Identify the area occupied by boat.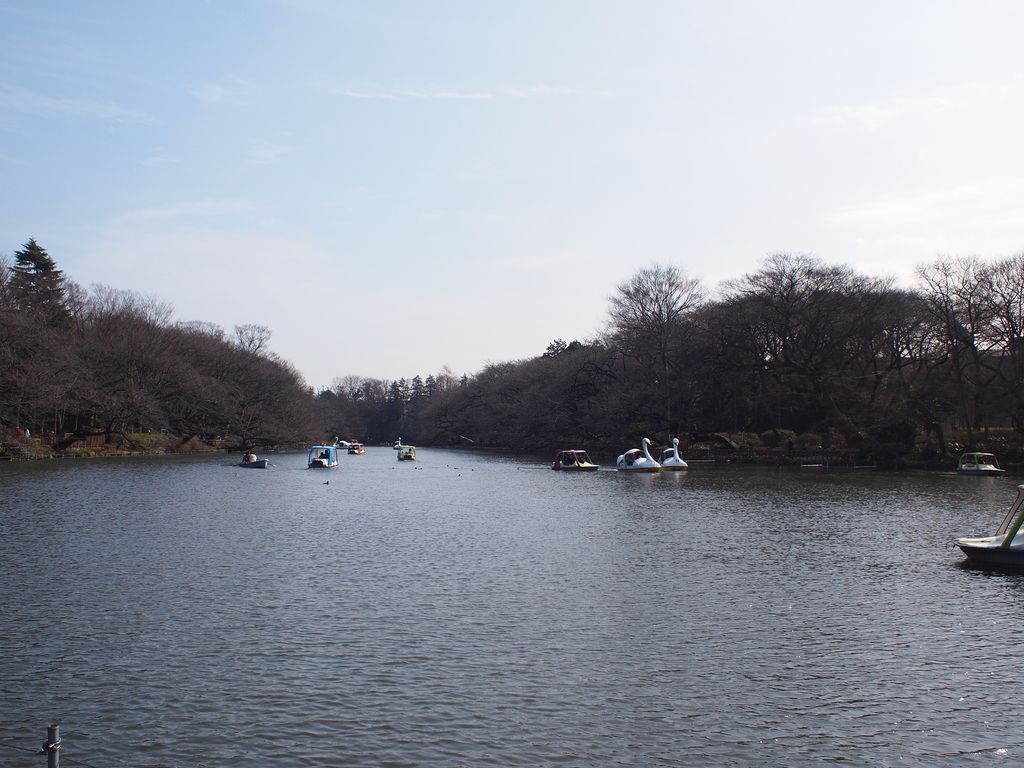
Area: {"left": 615, "top": 435, "right": 659, "bottom": 472}.
